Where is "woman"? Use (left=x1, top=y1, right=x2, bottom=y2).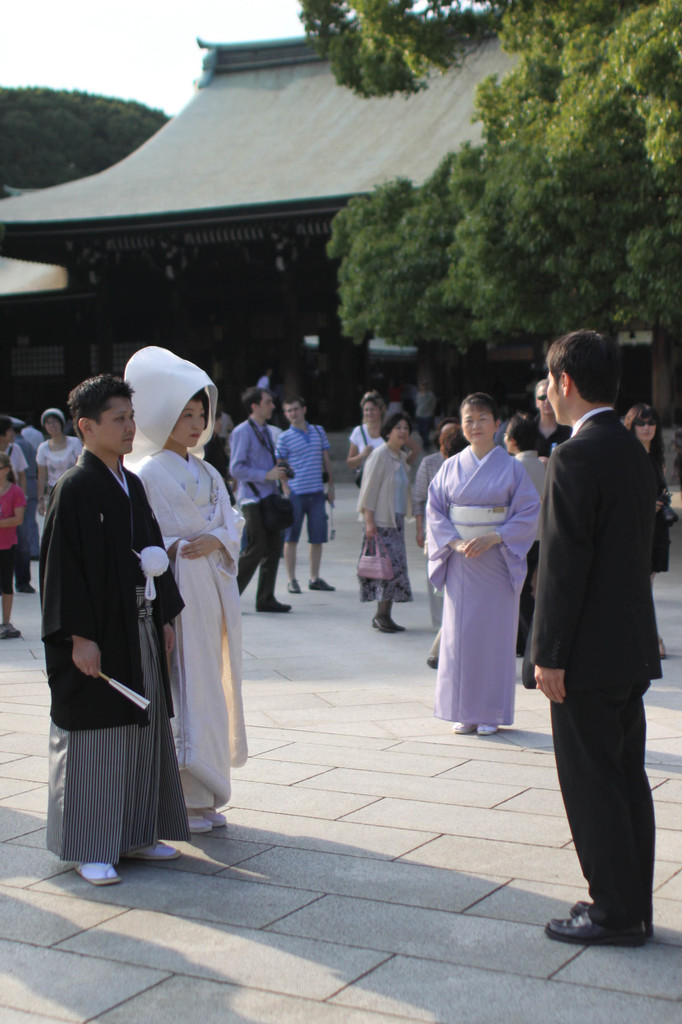
(left=31, top=406, right=85, bottom=504).
